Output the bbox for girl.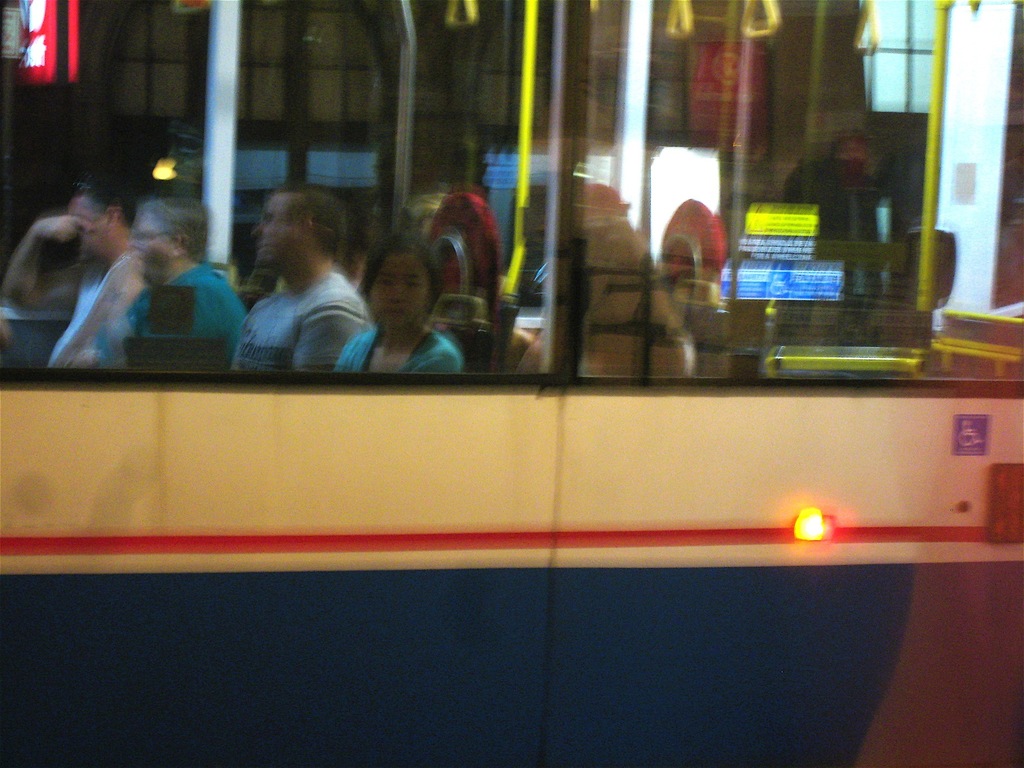
[left=332, top=229, right=461, bottom=374].
